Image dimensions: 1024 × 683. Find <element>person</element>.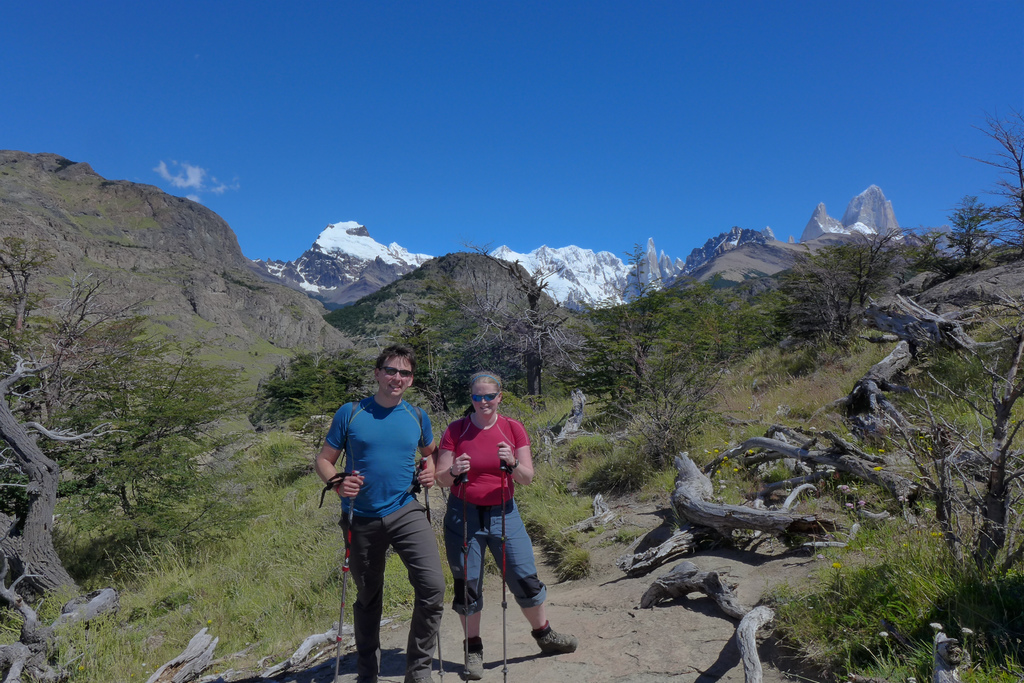
bbox=(307, 344, 442, 682).
